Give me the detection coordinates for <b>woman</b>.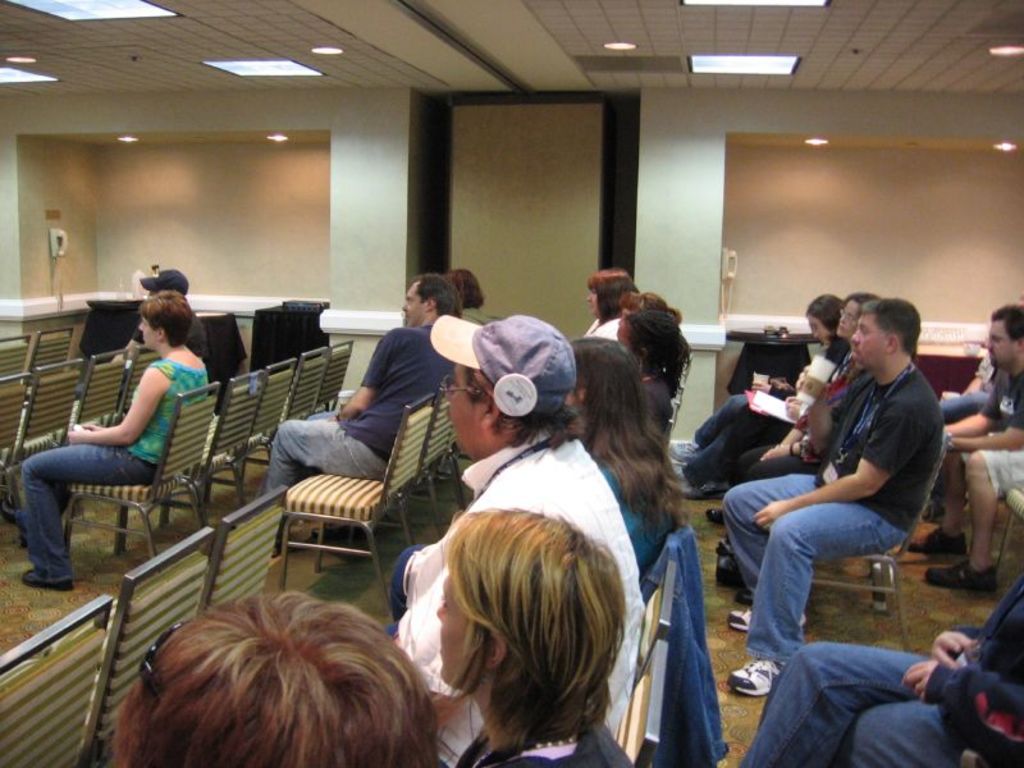
[35,289,206,591].
